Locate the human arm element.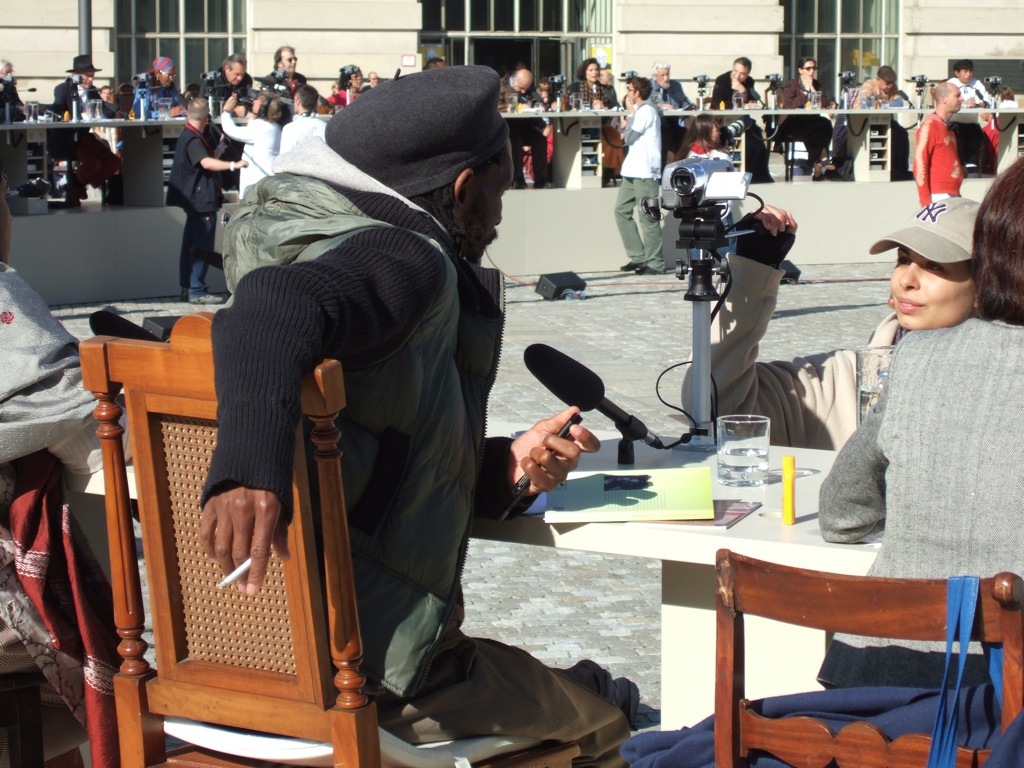
Element bbox: 727 73 758 109.
